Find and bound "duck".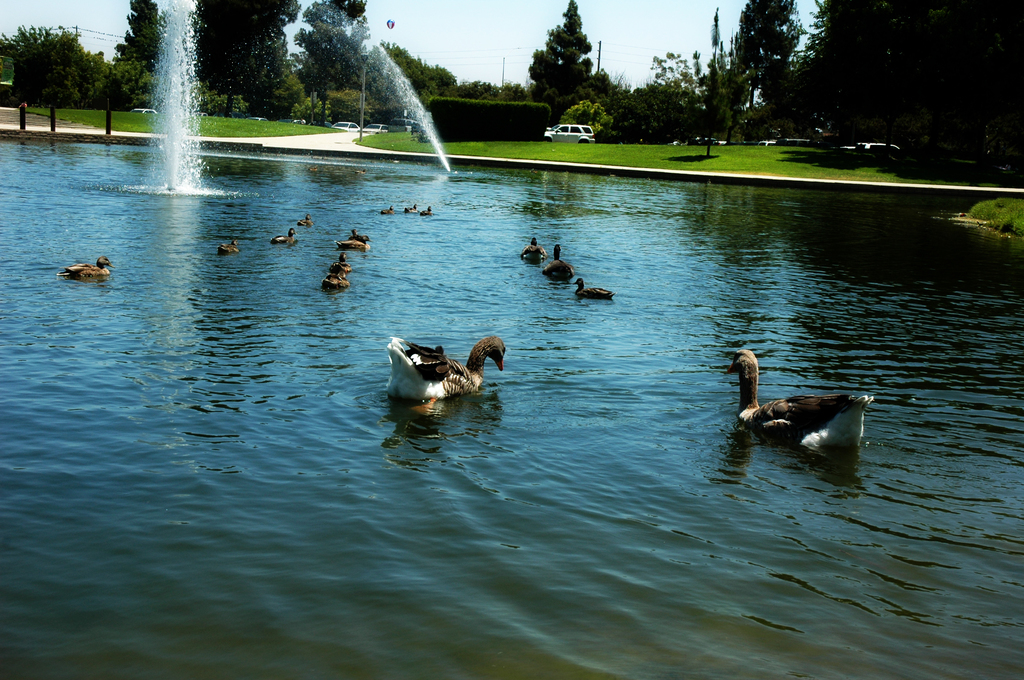
Bound: detection(350, 167, 366, 177).
